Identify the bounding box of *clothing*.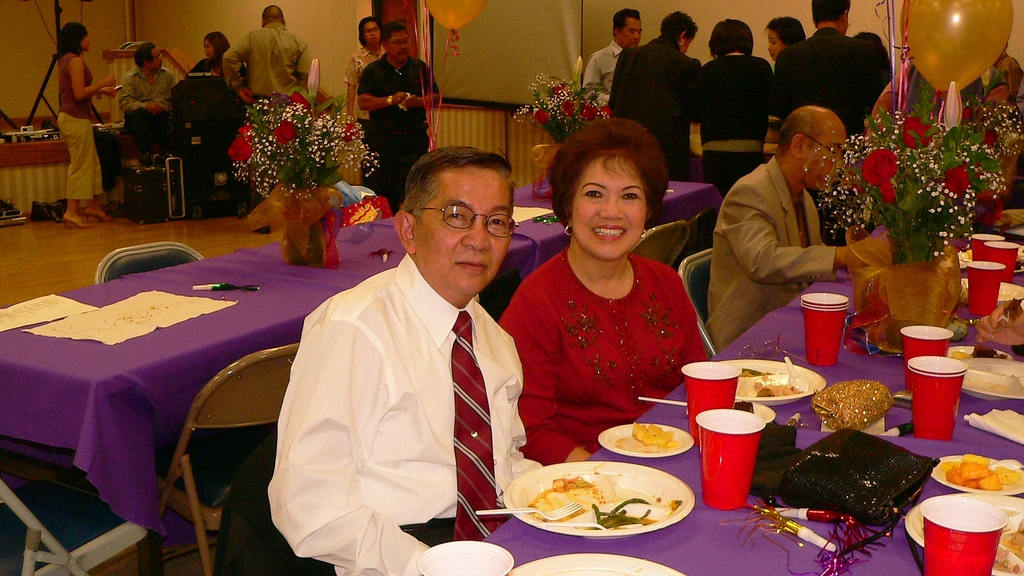
box(584, 40, 627, 99).
